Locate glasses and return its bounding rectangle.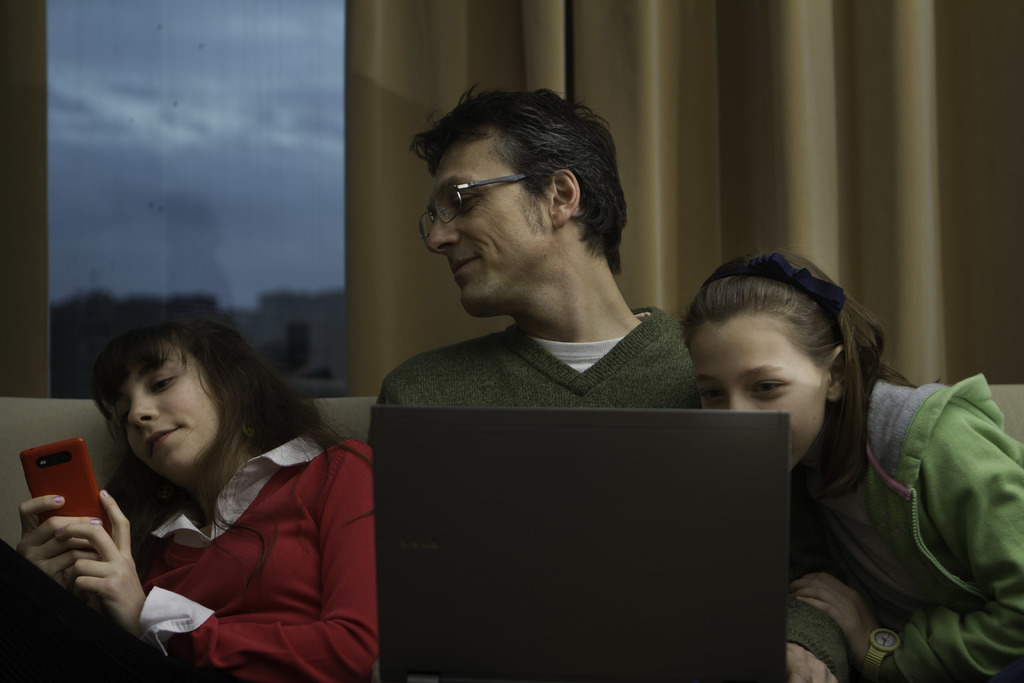
box(407, 162, 600, 247).
